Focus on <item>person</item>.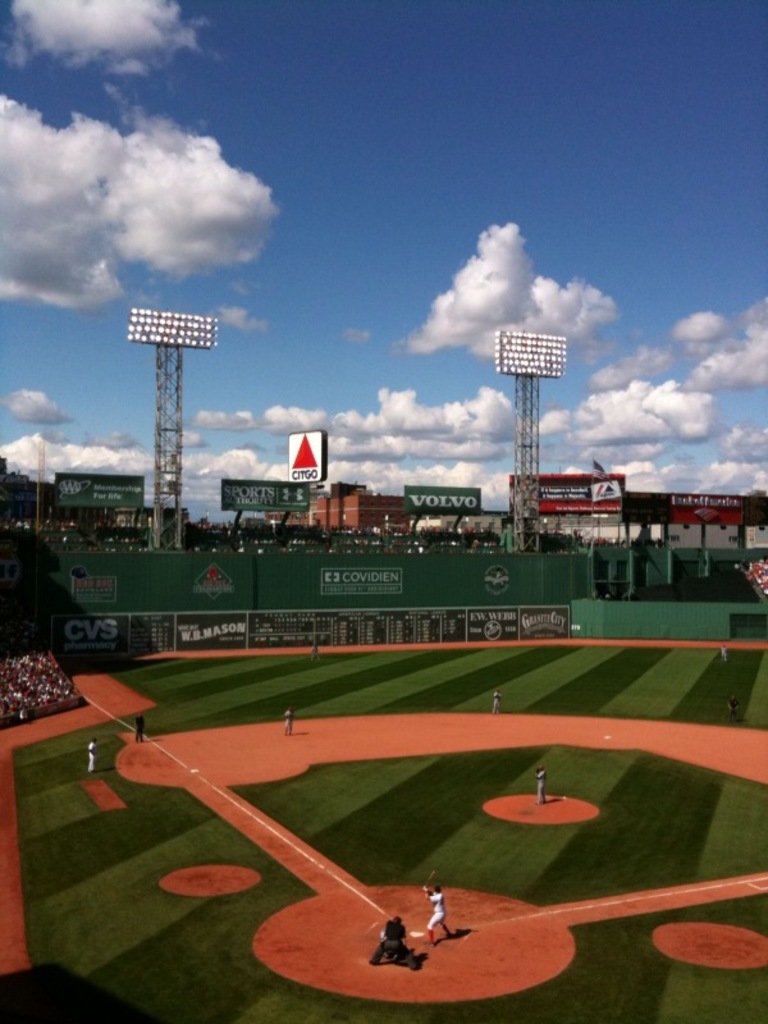
Focused at <box>425,883,454,943</box>.
